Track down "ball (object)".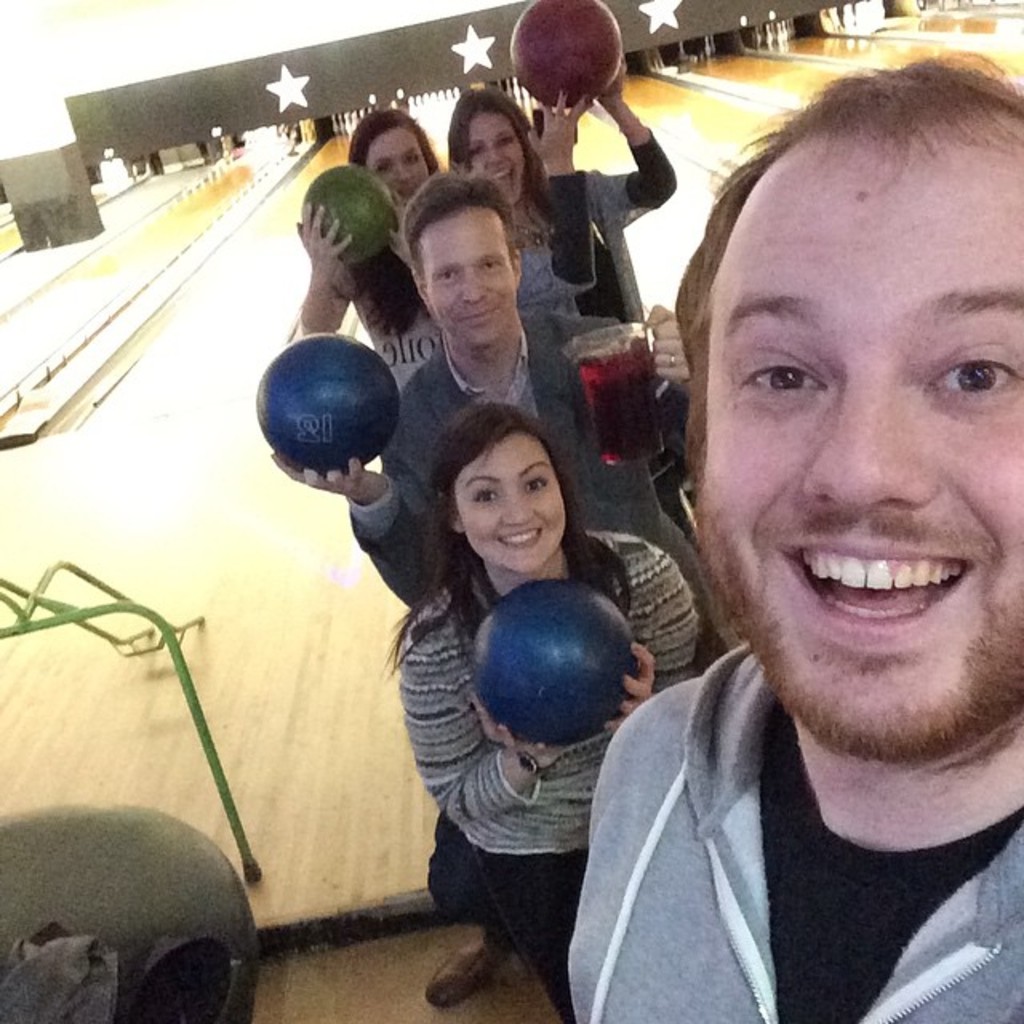
Tracked to pyautogui.locateOnScreen(469, 584, 637, 746).
